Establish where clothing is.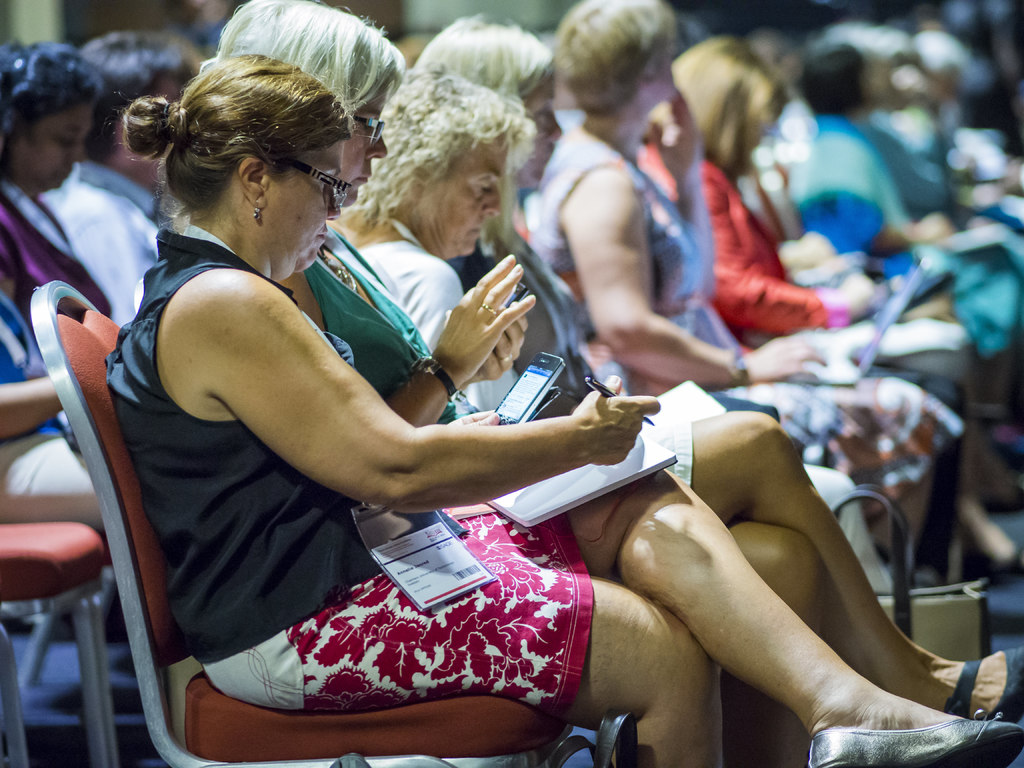
Established at (x1=824, y1=89, x2=1023, y2=380).
